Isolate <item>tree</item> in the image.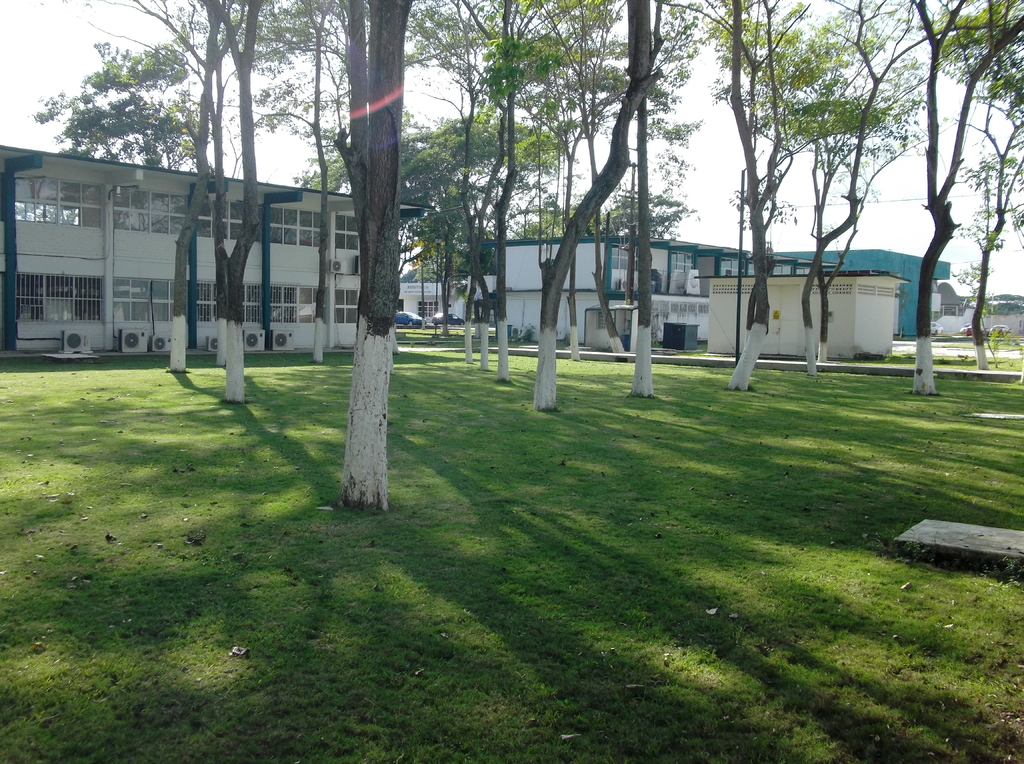
Isolated region: region(44, 0, 285, 405).
